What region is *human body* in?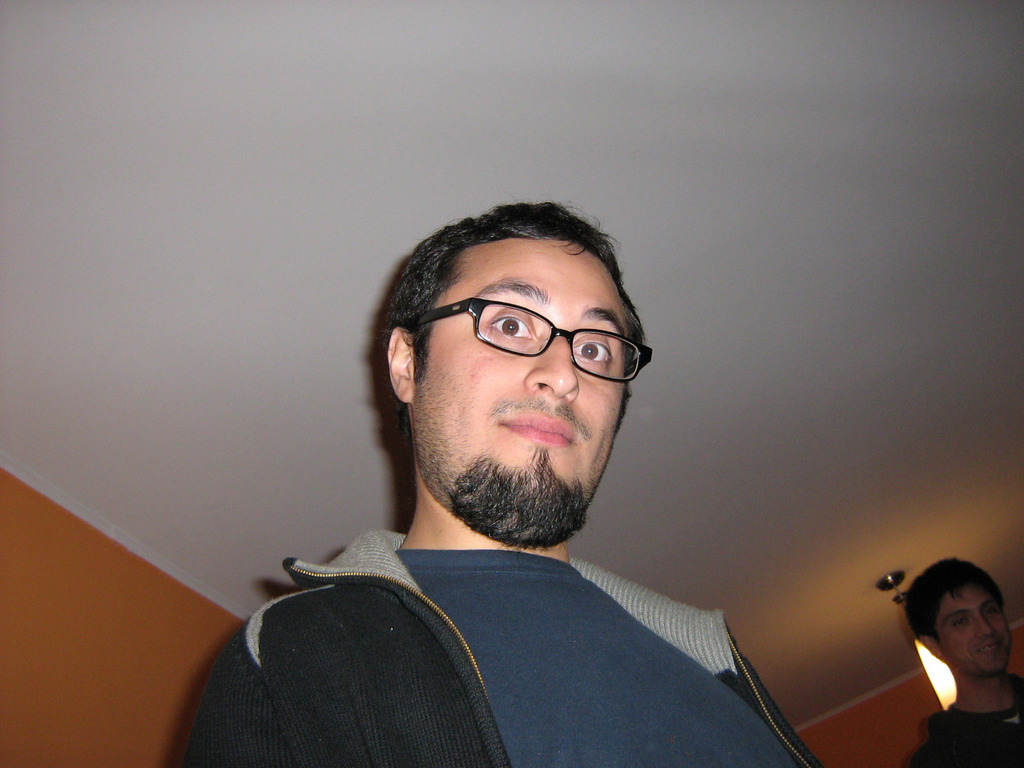
(x1=173, y1=201, x2=822, y2=767).
